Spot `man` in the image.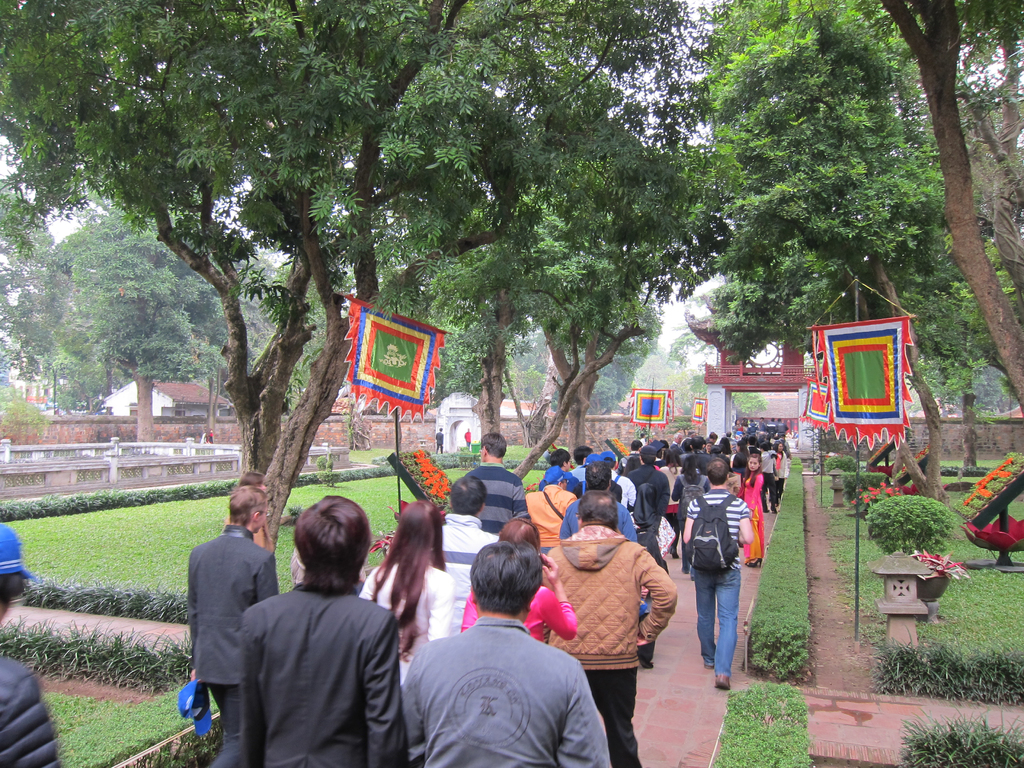
`man` found at <bbox>542, 487, 678, 767</bbox>.
